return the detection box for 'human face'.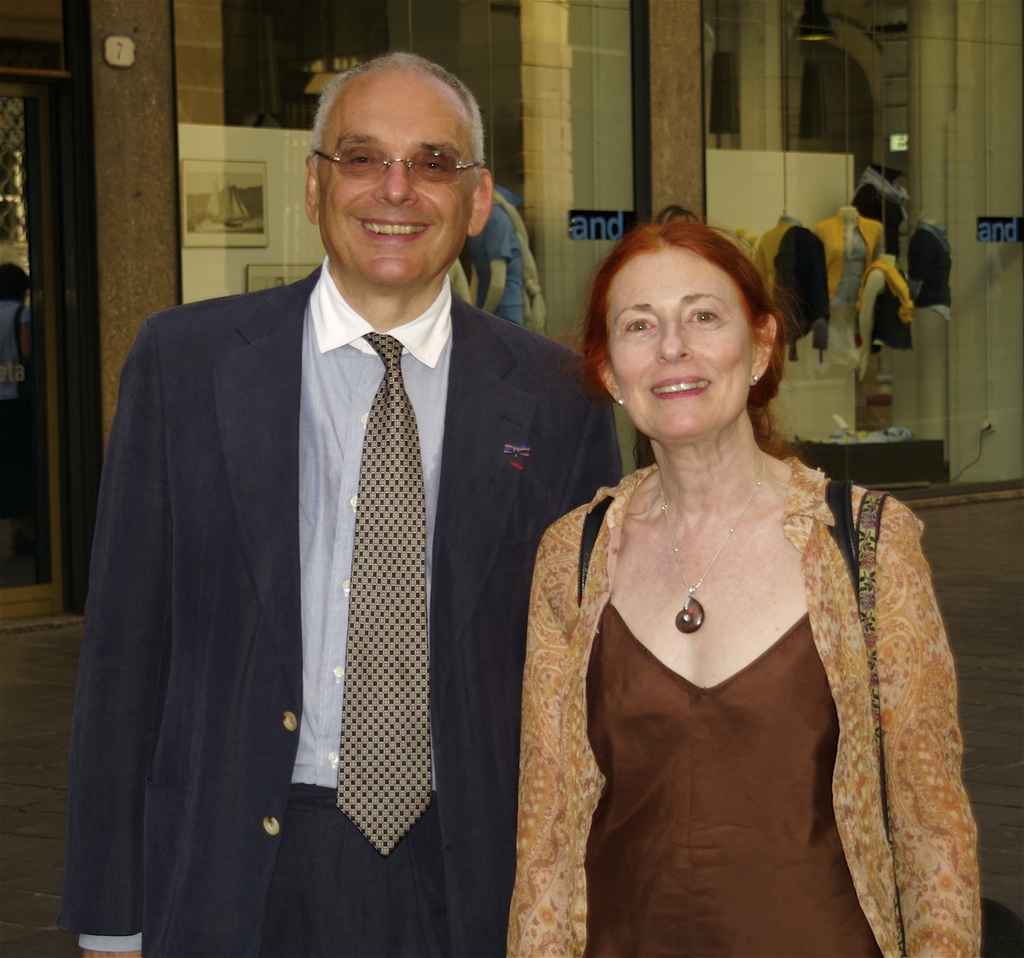
detection(319, 75, 475, 288).
